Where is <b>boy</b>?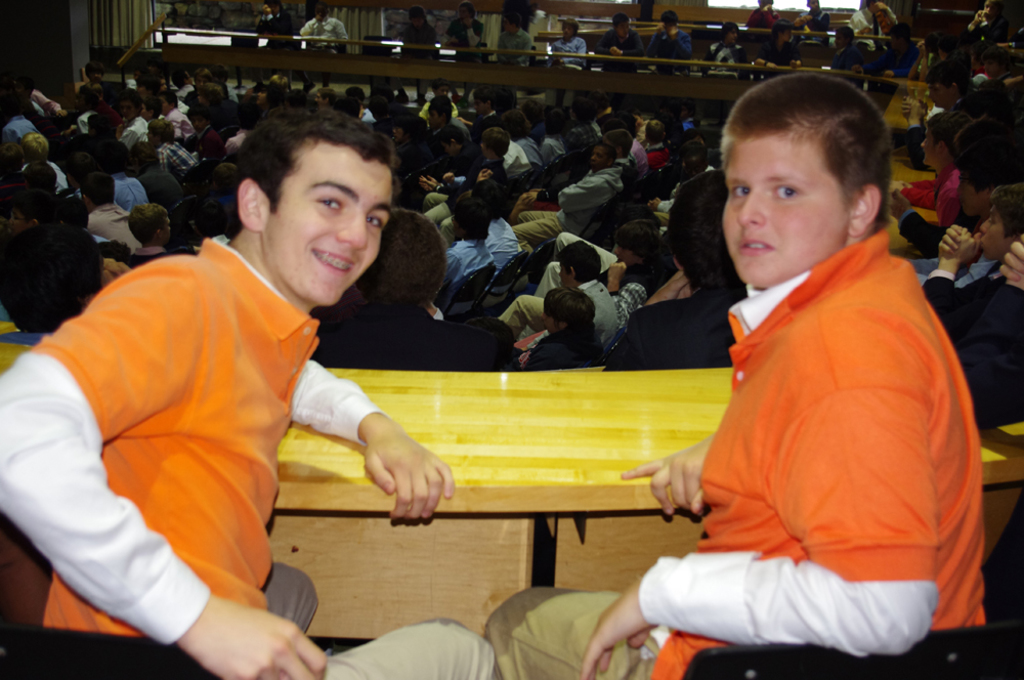
detection(487, 77, 979, 679).
